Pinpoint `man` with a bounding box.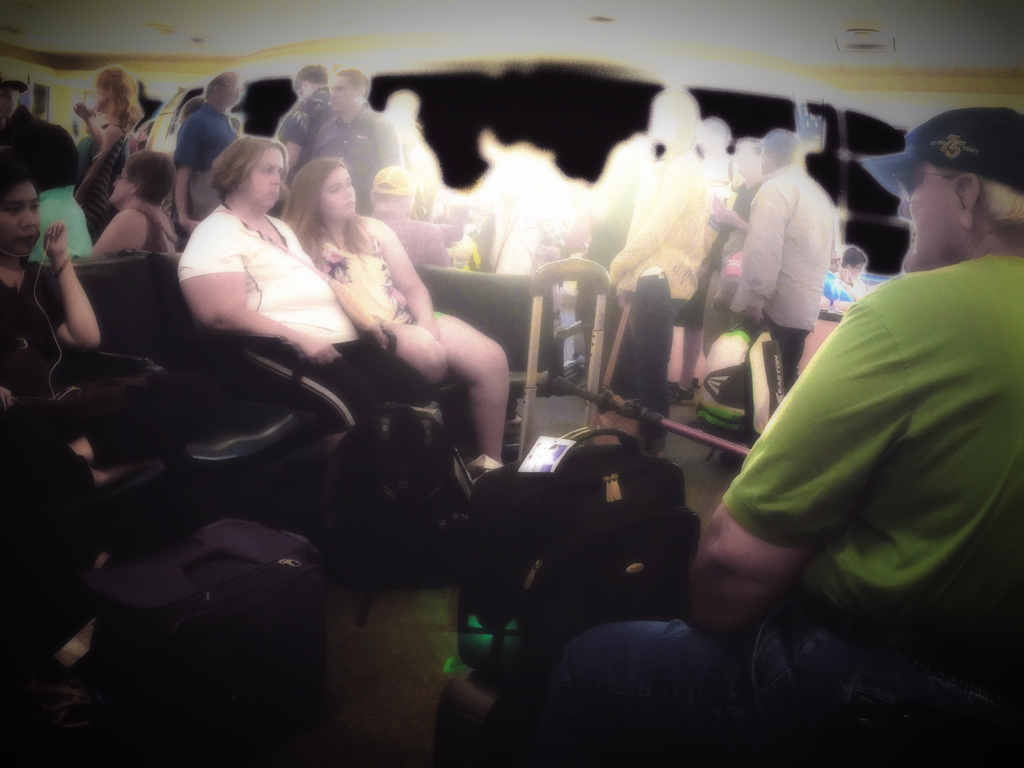
666,138,770,402.
